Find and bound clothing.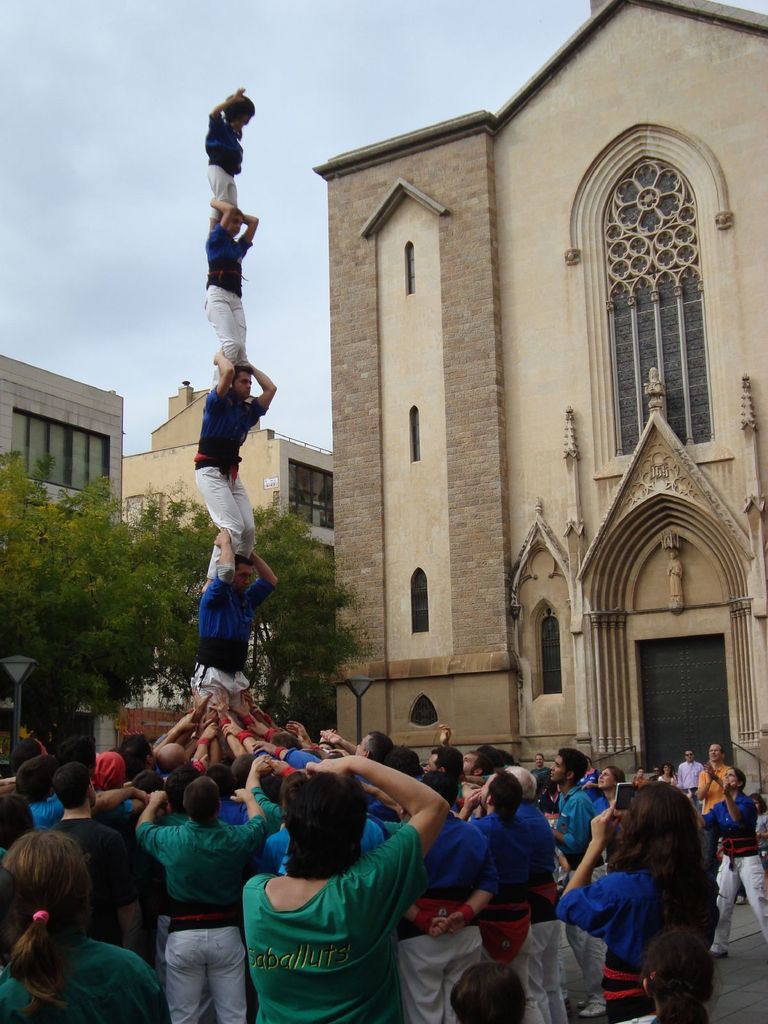
Bound: rect(190, 383, 260, 560).
